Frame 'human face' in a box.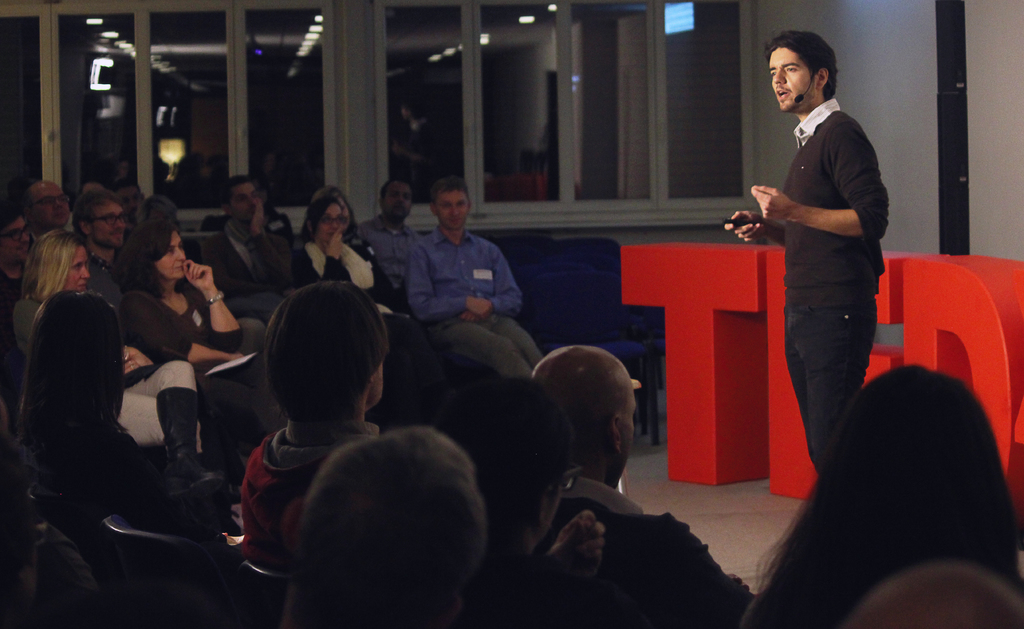
BBox(342, 198, 349, 227).
